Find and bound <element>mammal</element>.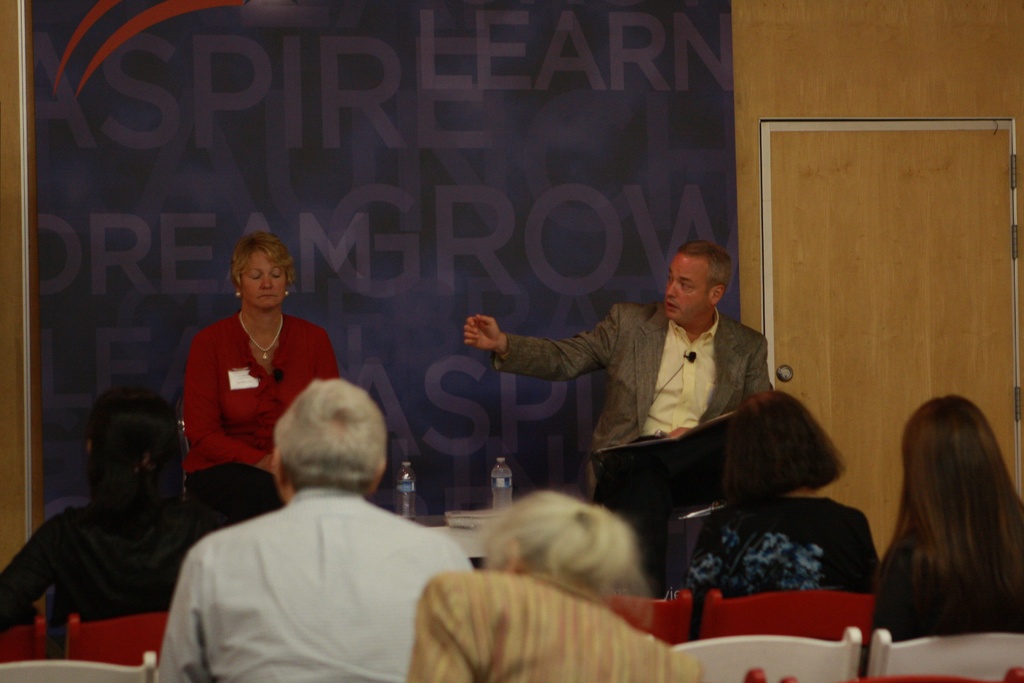
Bound: 456,238,779,500.
